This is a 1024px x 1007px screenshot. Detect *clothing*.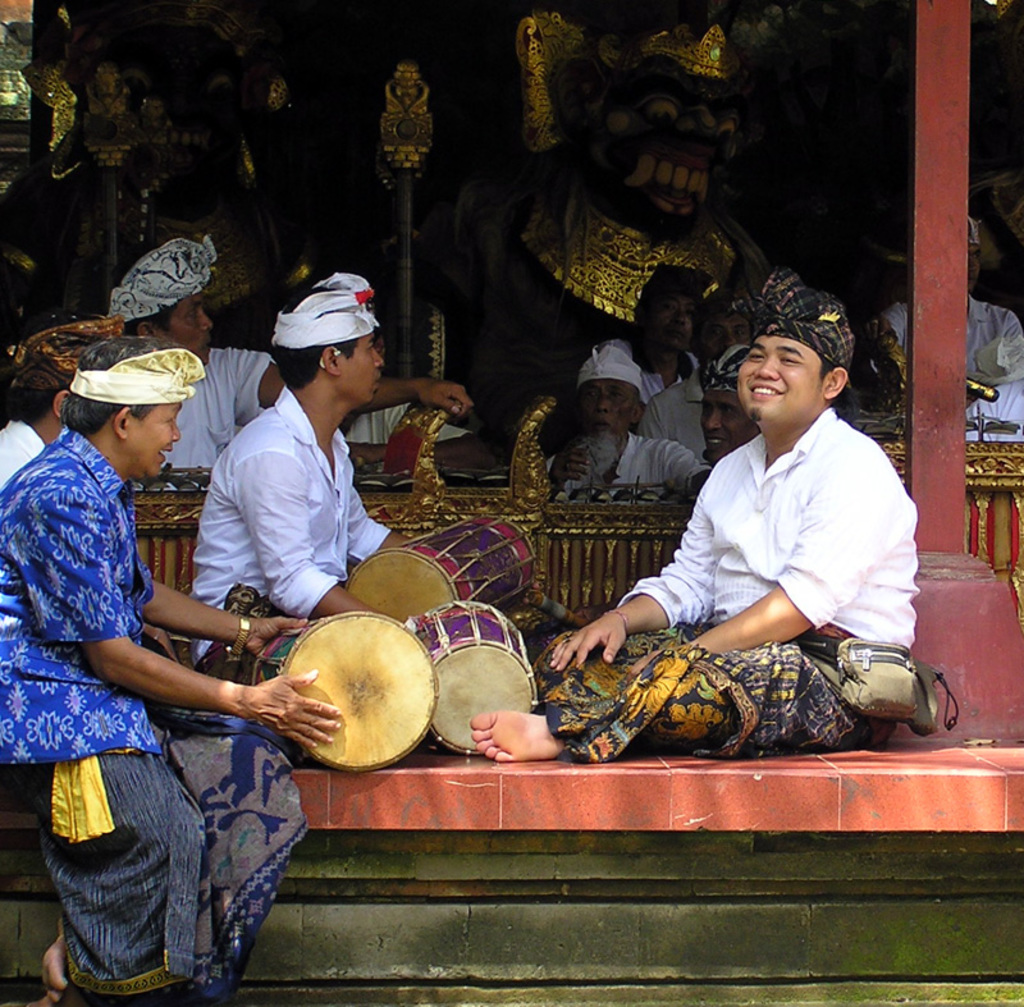
[0, 425, 42, 486].
